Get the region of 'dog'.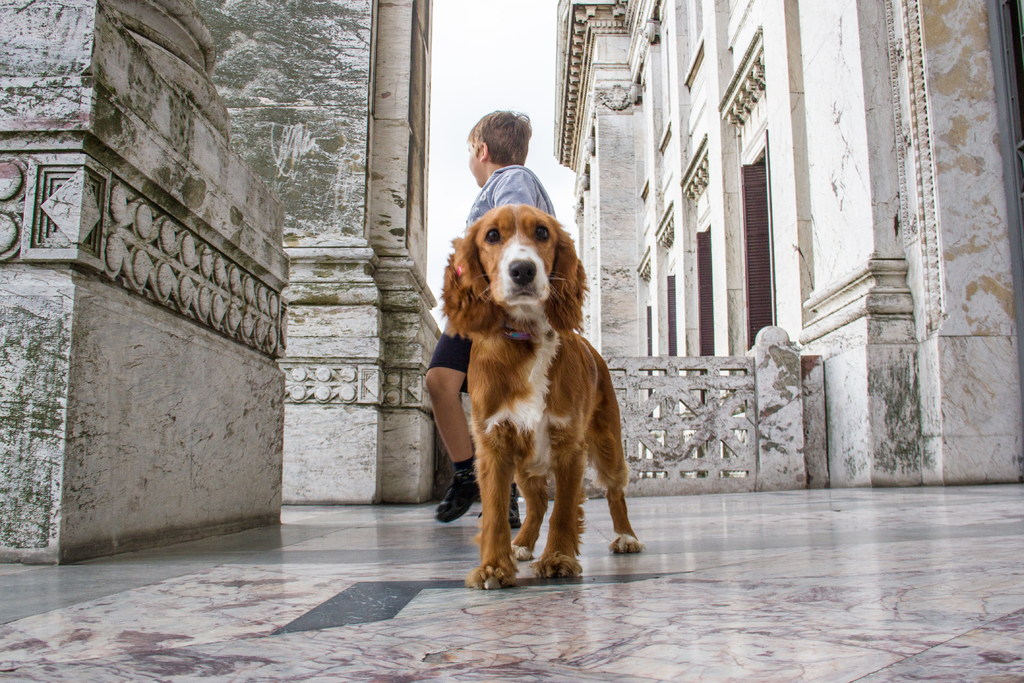
[left=440, top=204, right=645, bottom=592].
